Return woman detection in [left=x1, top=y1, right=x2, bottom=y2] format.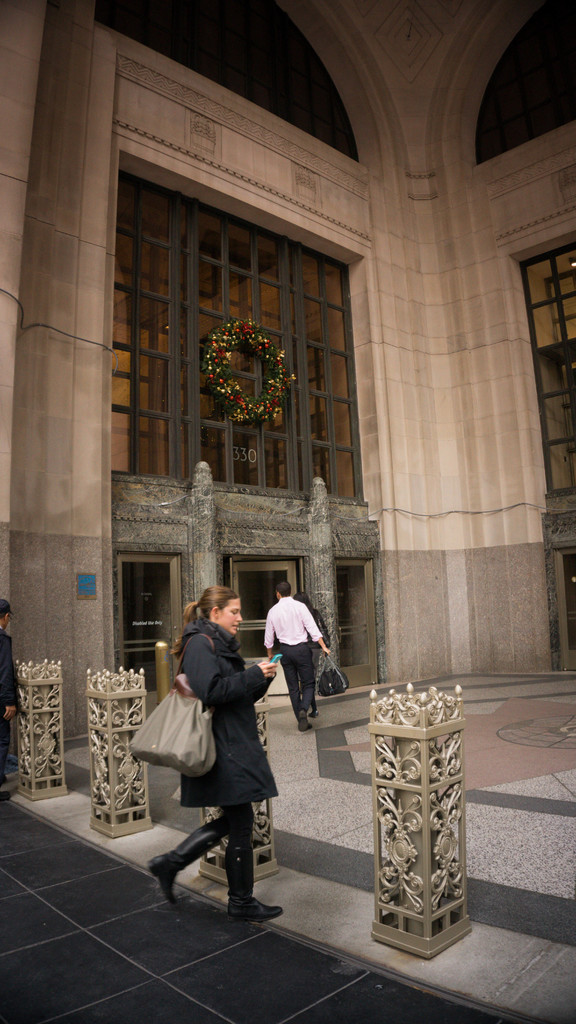
[left=291, top=585, right=331, bottom=719].
